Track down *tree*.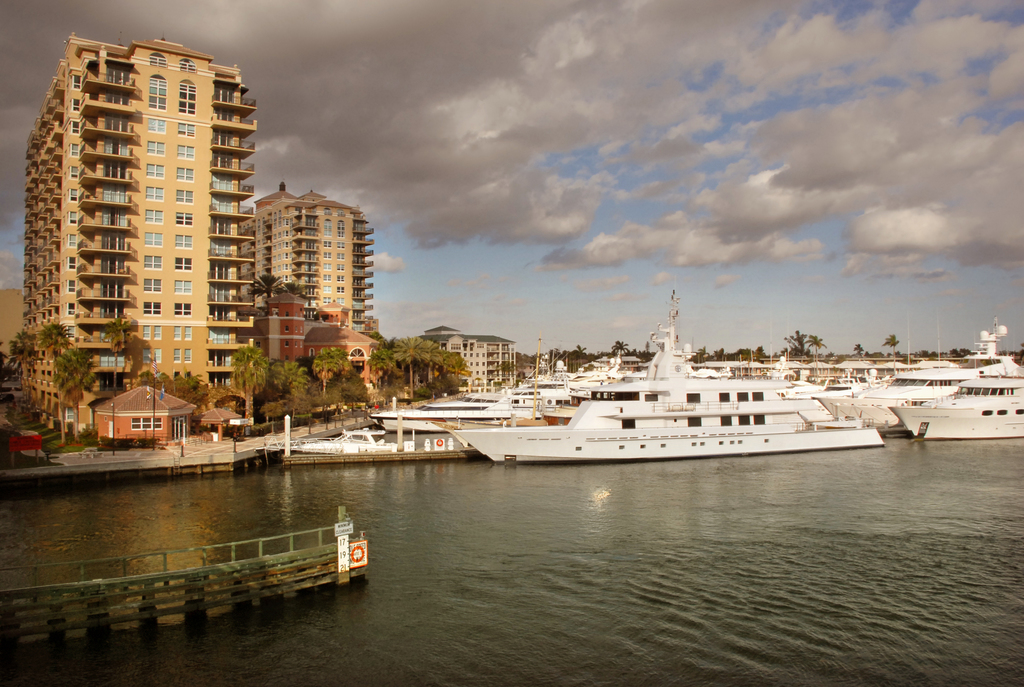
Tracked to 112,315,133,387.
